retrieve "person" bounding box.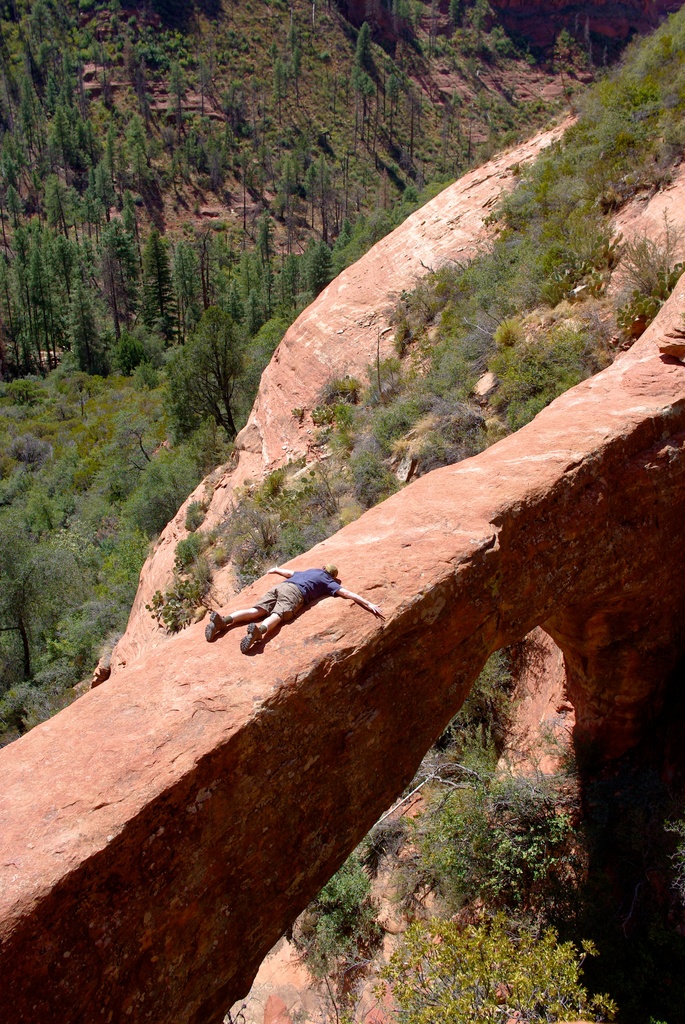
Bounding box: (left=208, top=556, right=377, bottom=659).
